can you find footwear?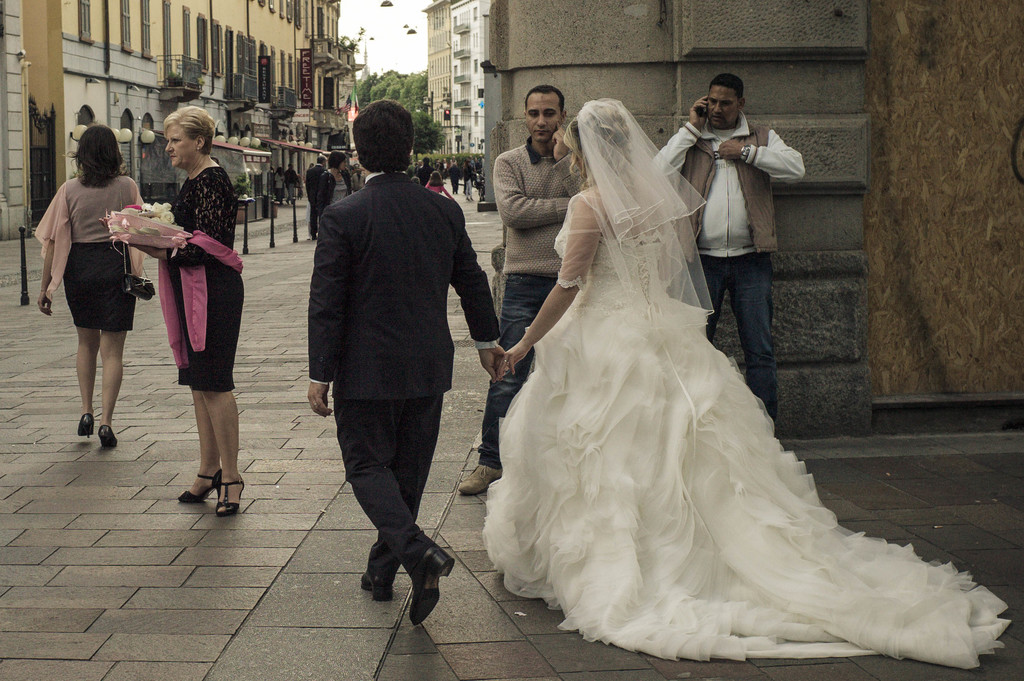
Yes, bounding box: region(359, 575, 392, 602).
